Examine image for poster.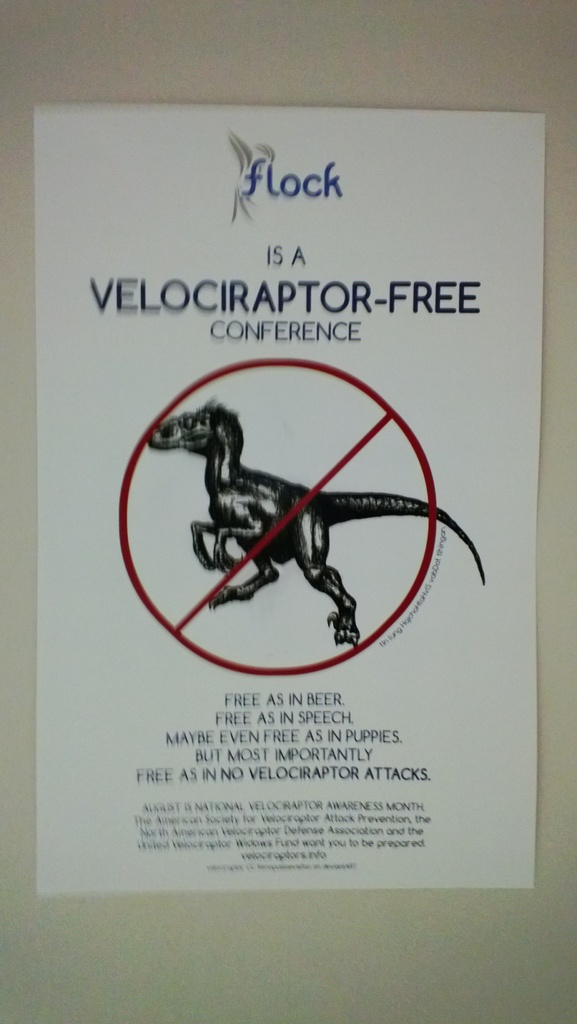
Examination result: bbox=[26, 93, 542, 913].
